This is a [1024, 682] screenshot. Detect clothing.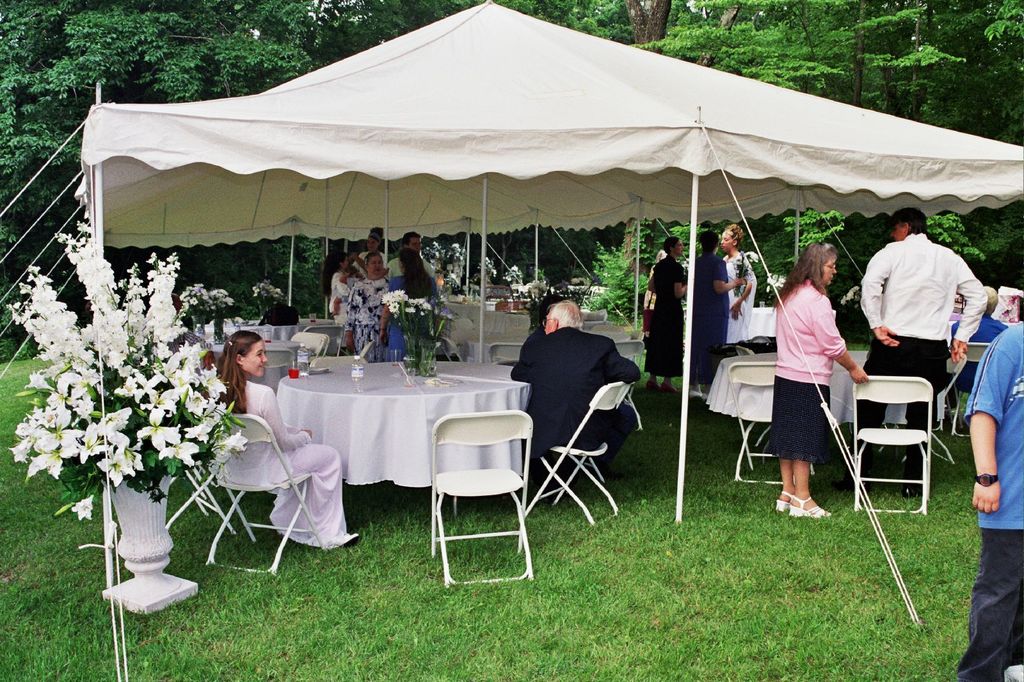
[505,324,645,474].
